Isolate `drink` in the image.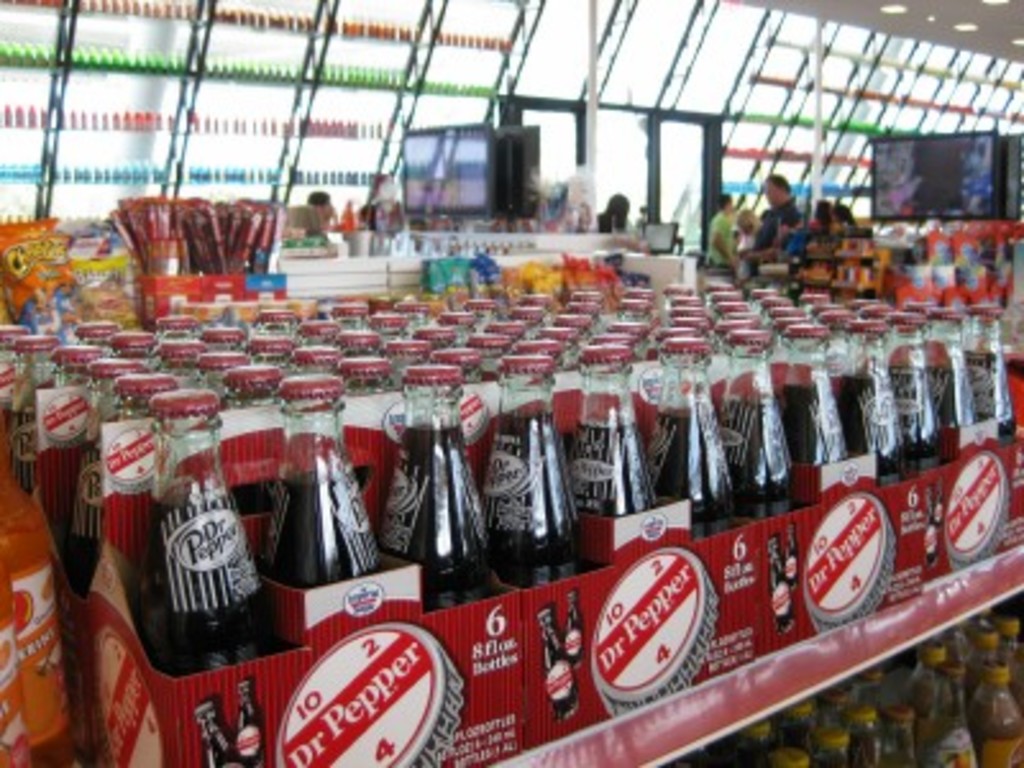
Isolated region: 776,556,791,630.
